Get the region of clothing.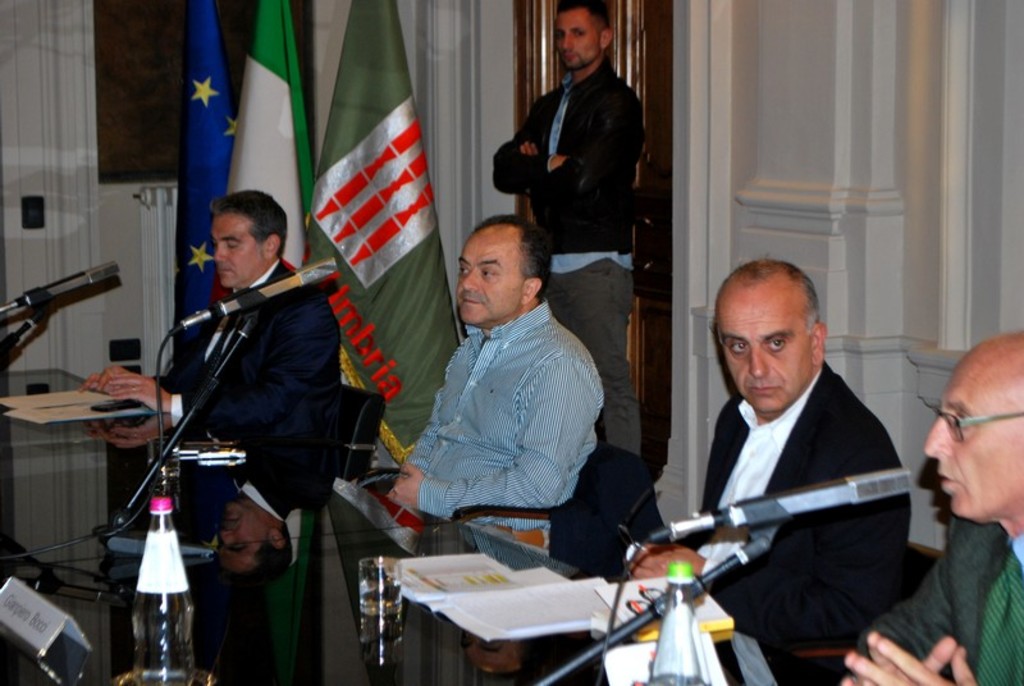
bbox(140, 252, 347, 534).
